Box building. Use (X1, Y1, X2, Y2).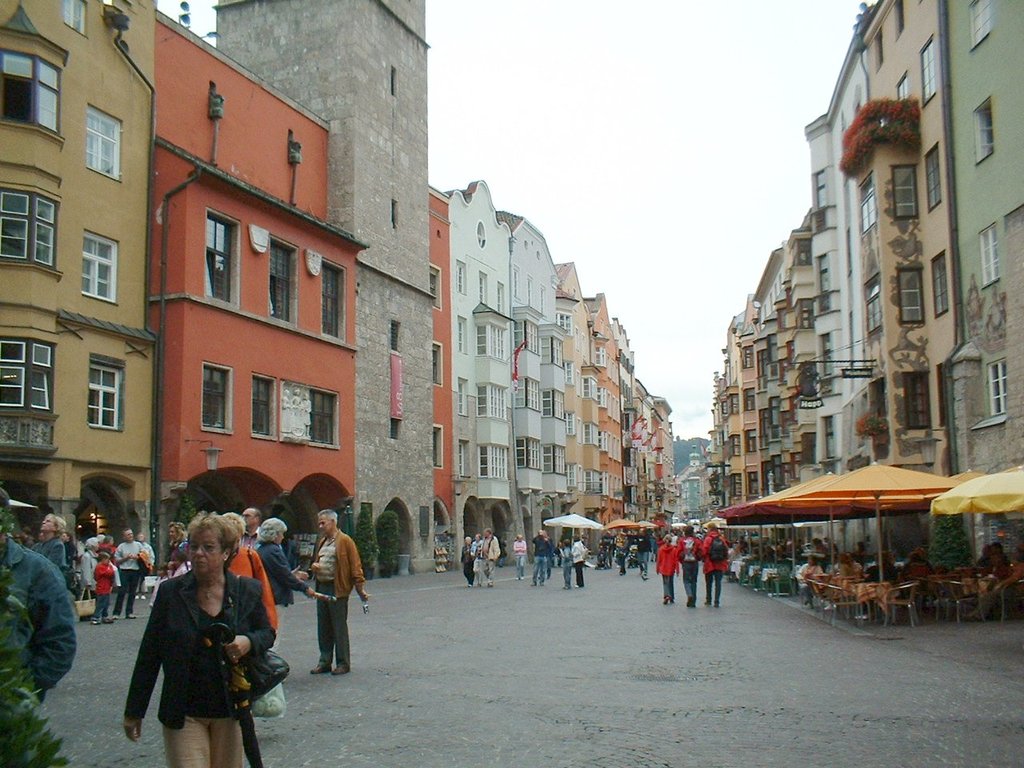
(559, 262, 593, 518).
